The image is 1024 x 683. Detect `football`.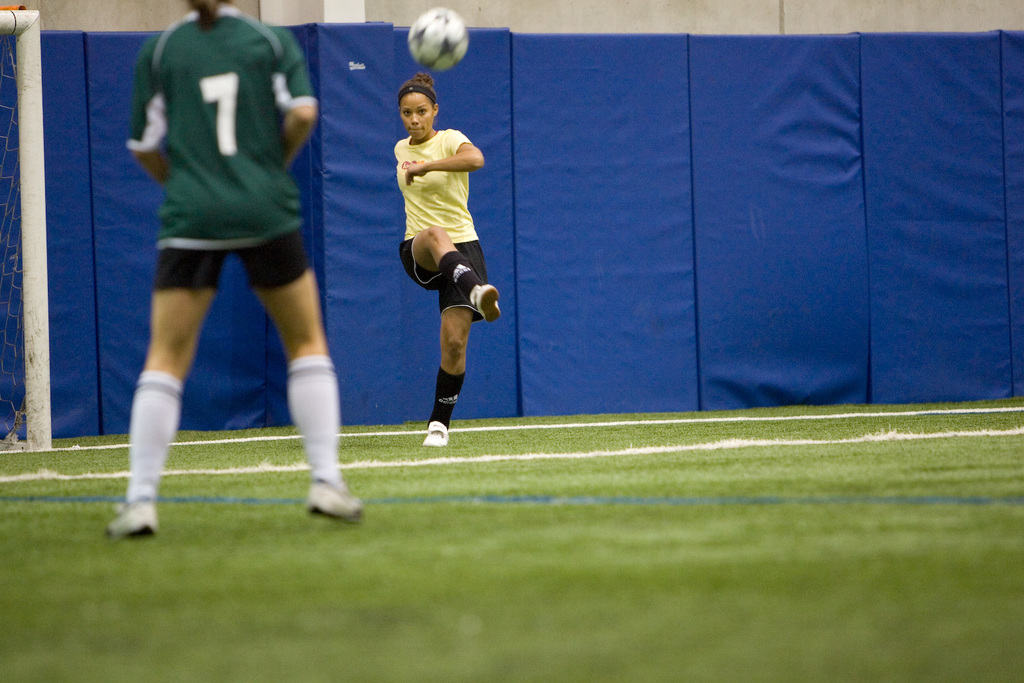
Detection: locate(407, 5, 471, 68).
